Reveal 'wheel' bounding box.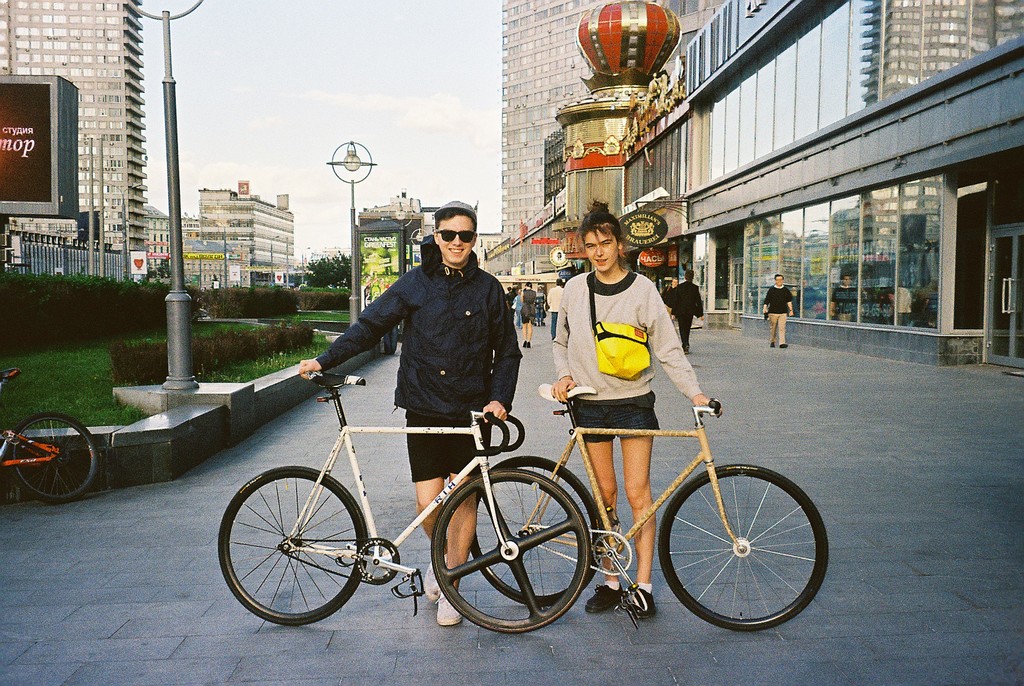
Revealed: x1=215, y1=463, x2=365, y2=628.
